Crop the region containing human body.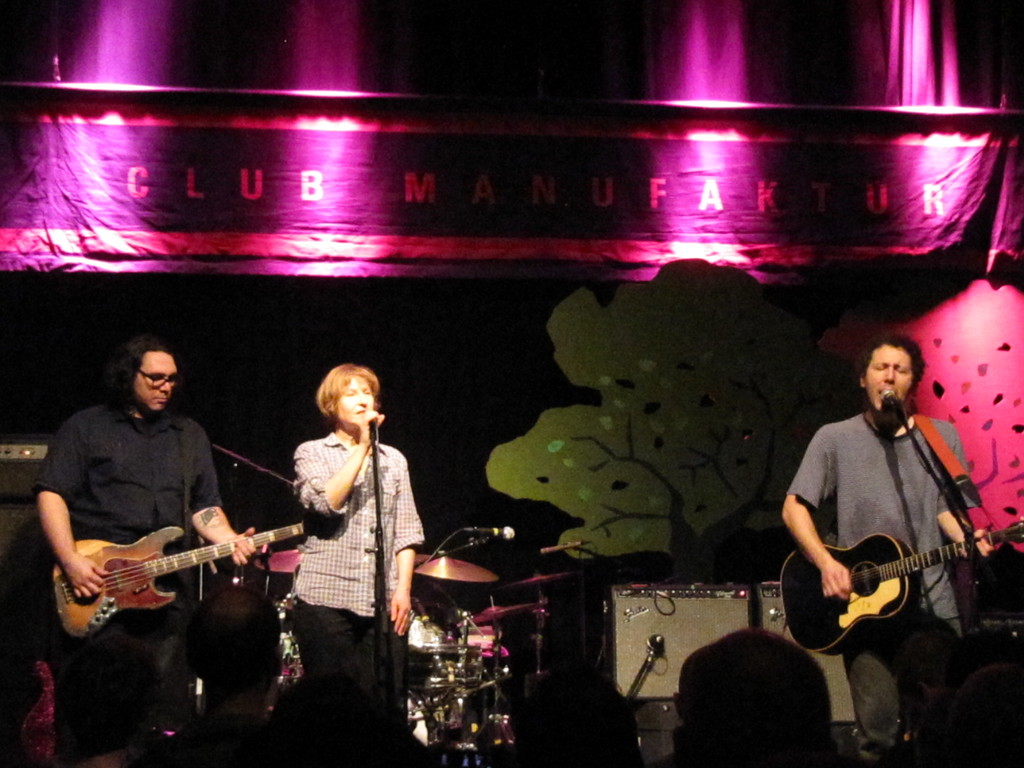
Crop region: crop(778, 406, 992, 767).
